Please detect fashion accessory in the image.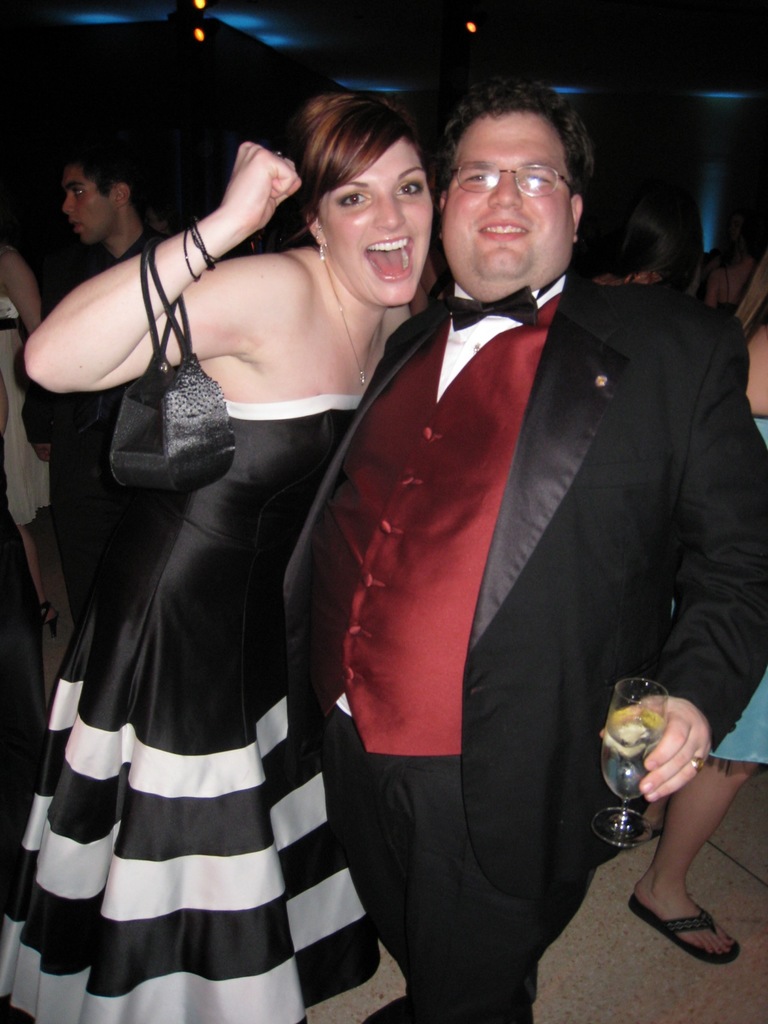
select_region(446, 281, 539, 333).
